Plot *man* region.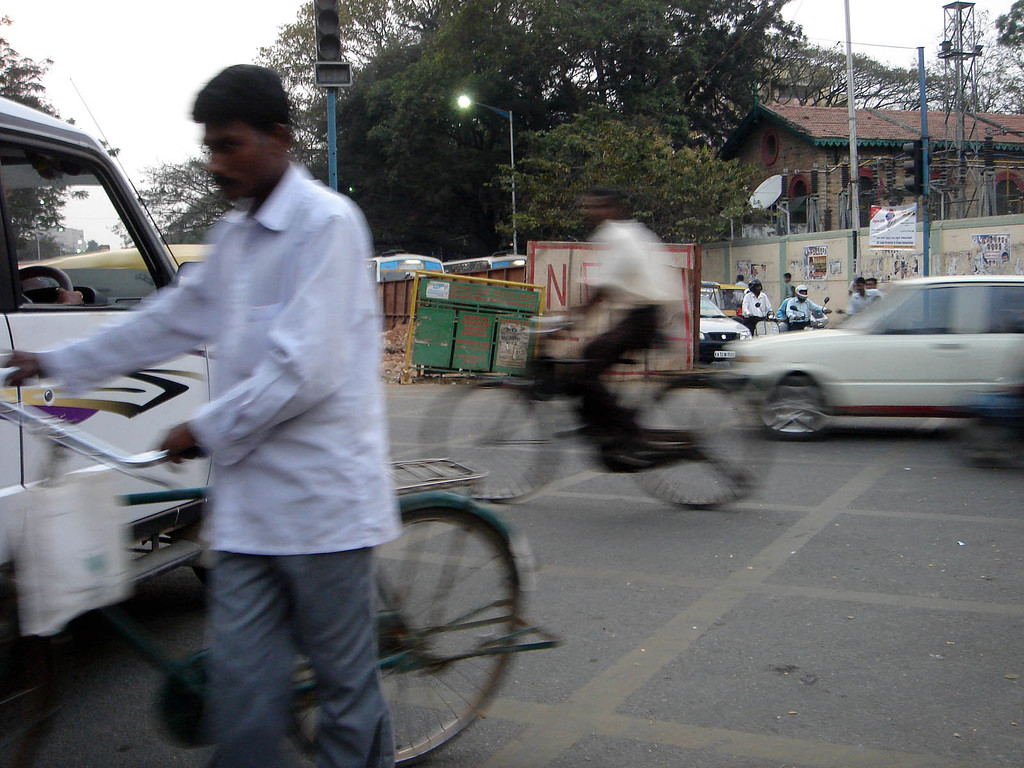
Plotted at box(737, 273, 744, 303).
